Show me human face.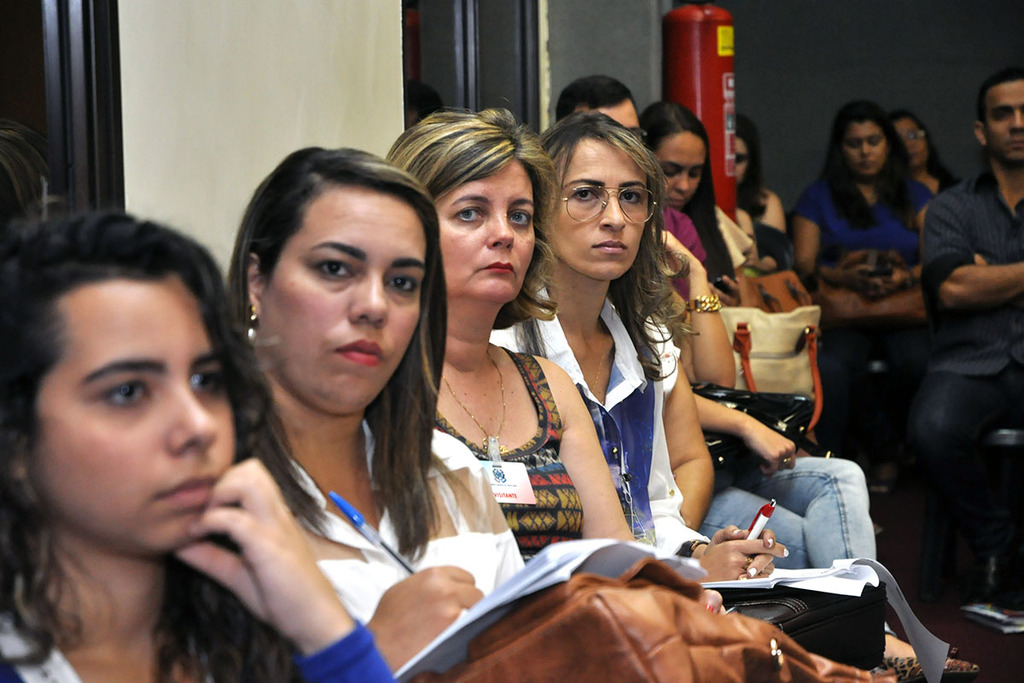
human face is here: left=843, top=126, right=887, bottom=178.
